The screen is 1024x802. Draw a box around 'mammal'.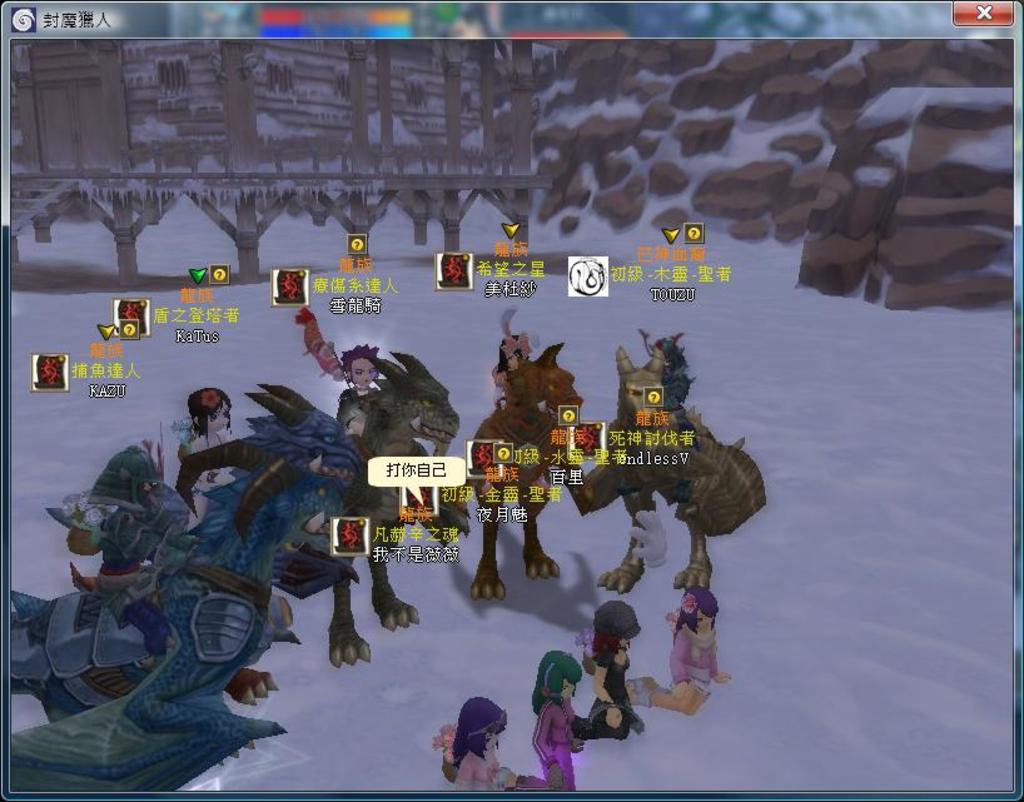
l=183, t=383, r=245, b=519.
